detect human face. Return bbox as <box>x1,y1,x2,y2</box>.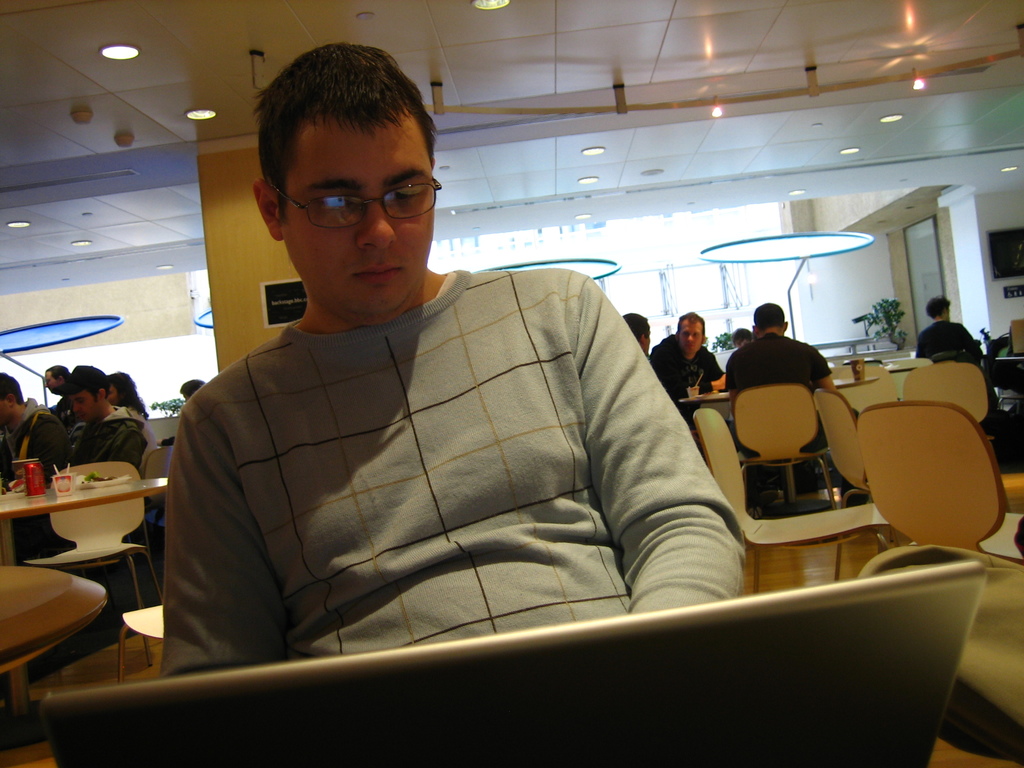
<box>682,319,705,351</box>.
